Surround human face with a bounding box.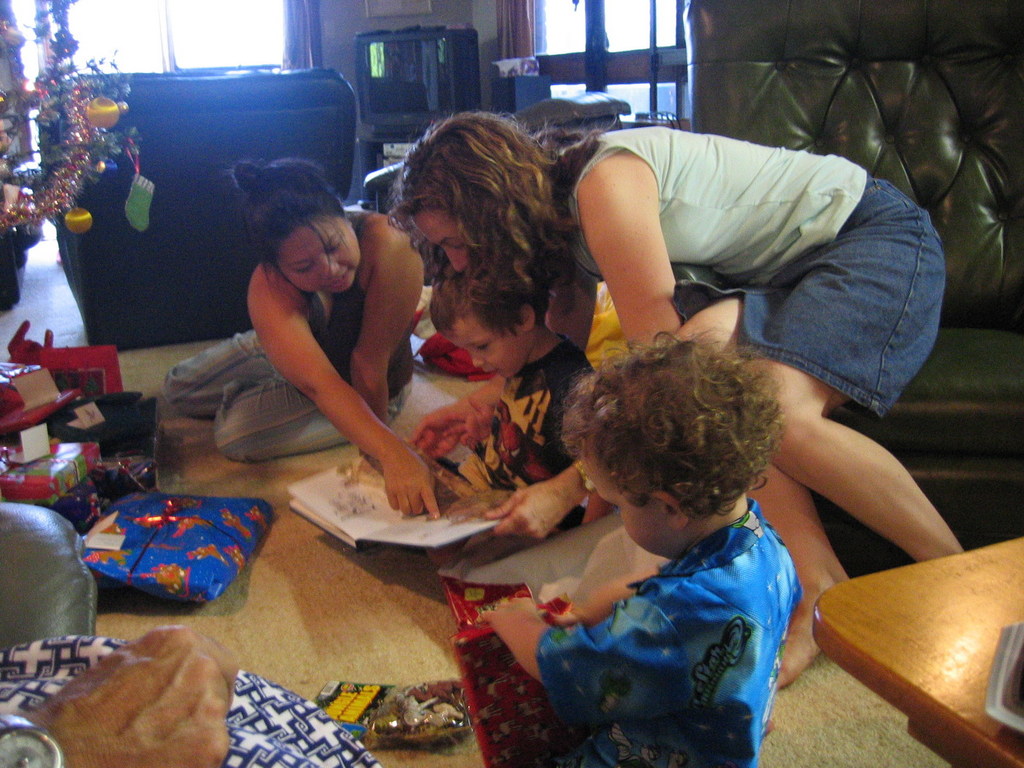
crop(591, 466, 668, 556).
